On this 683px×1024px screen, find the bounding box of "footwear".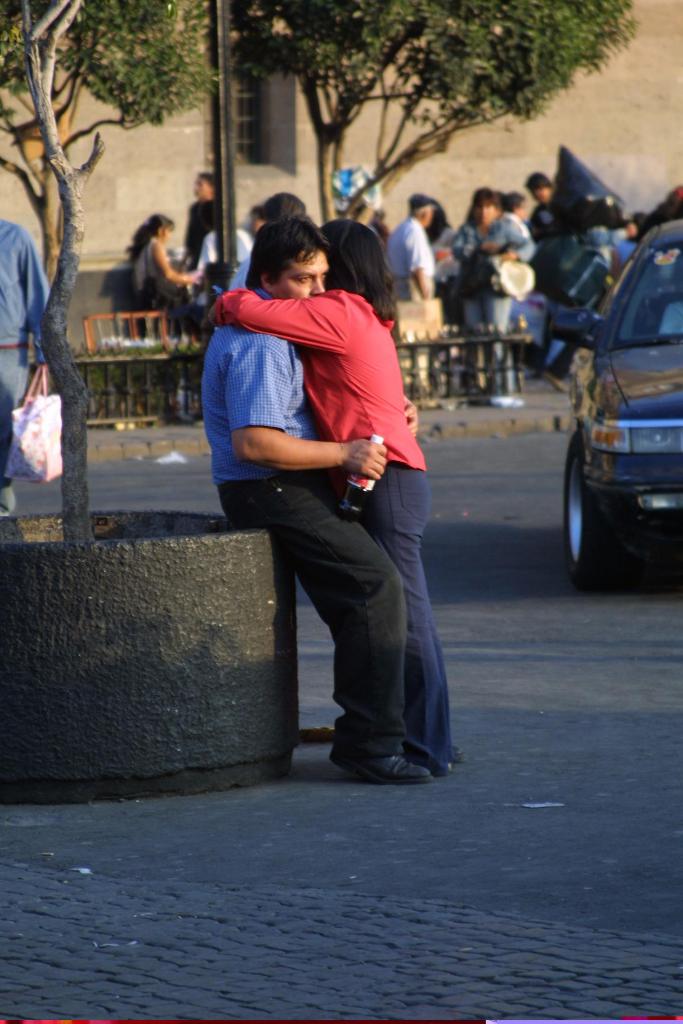
Bounding box: 318 714 438 785.
